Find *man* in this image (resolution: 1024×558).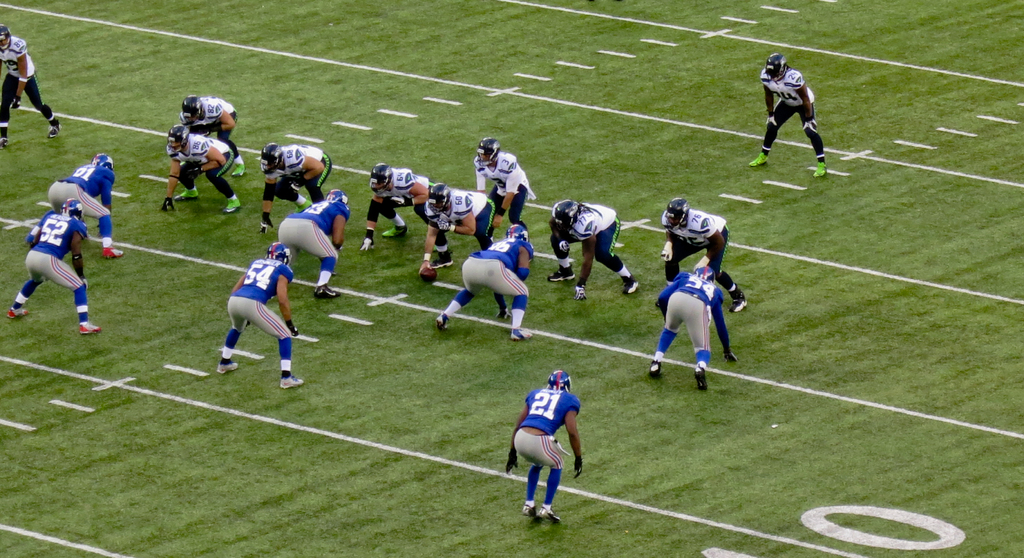
(419,182,493,266).
